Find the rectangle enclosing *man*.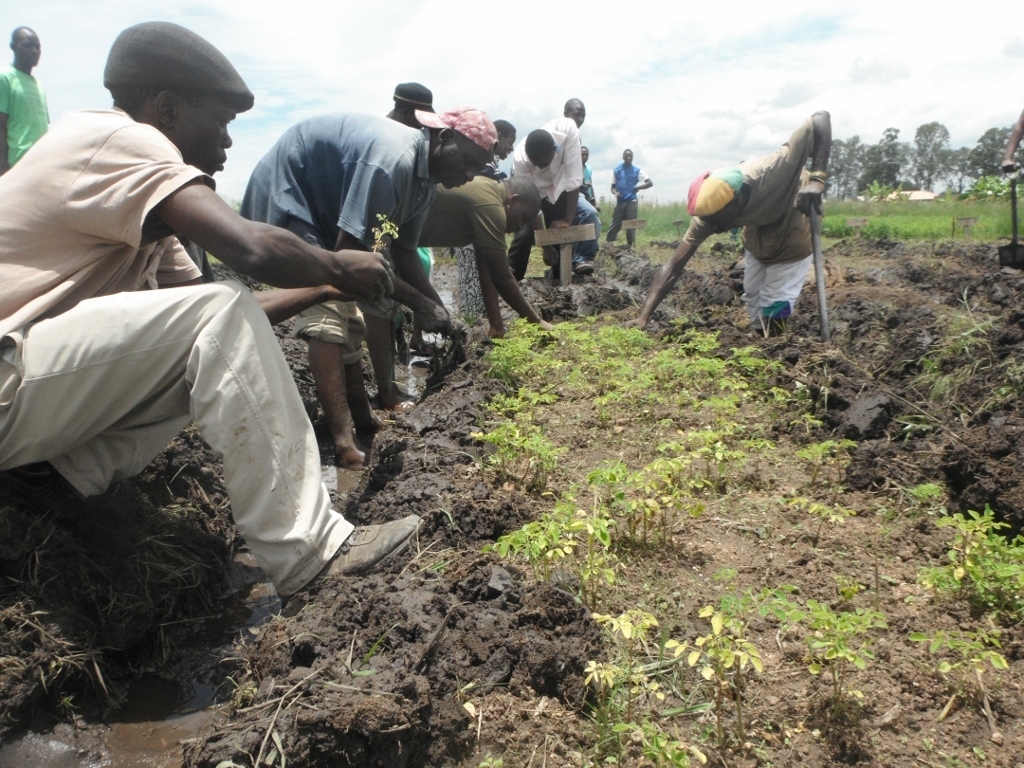
(509,117,582,282).
